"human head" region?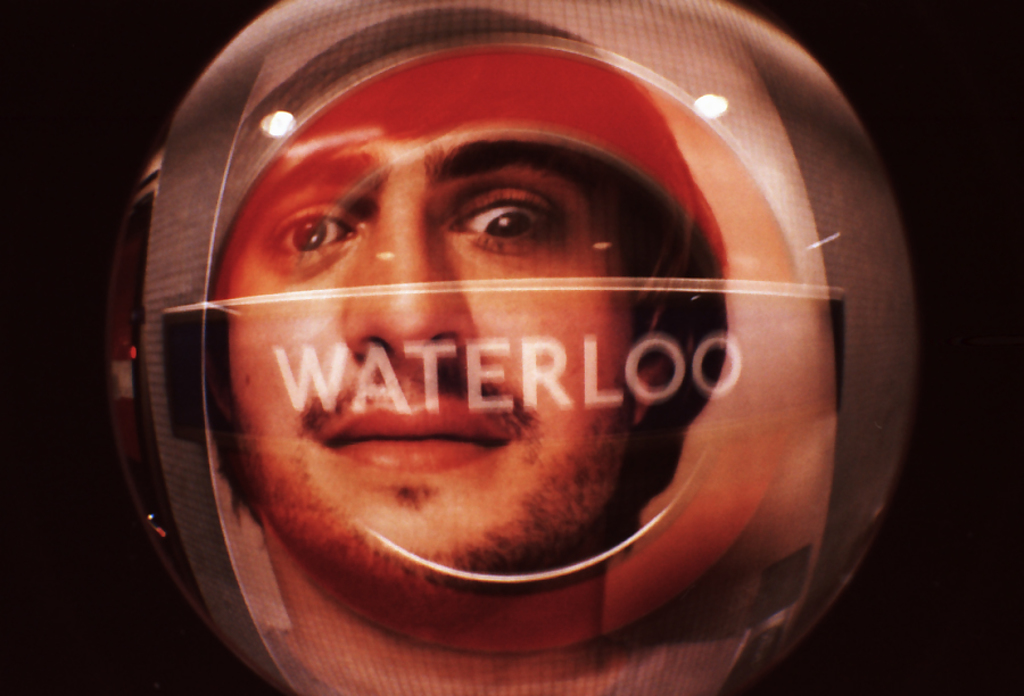
box(193, 83, 656, 564)
